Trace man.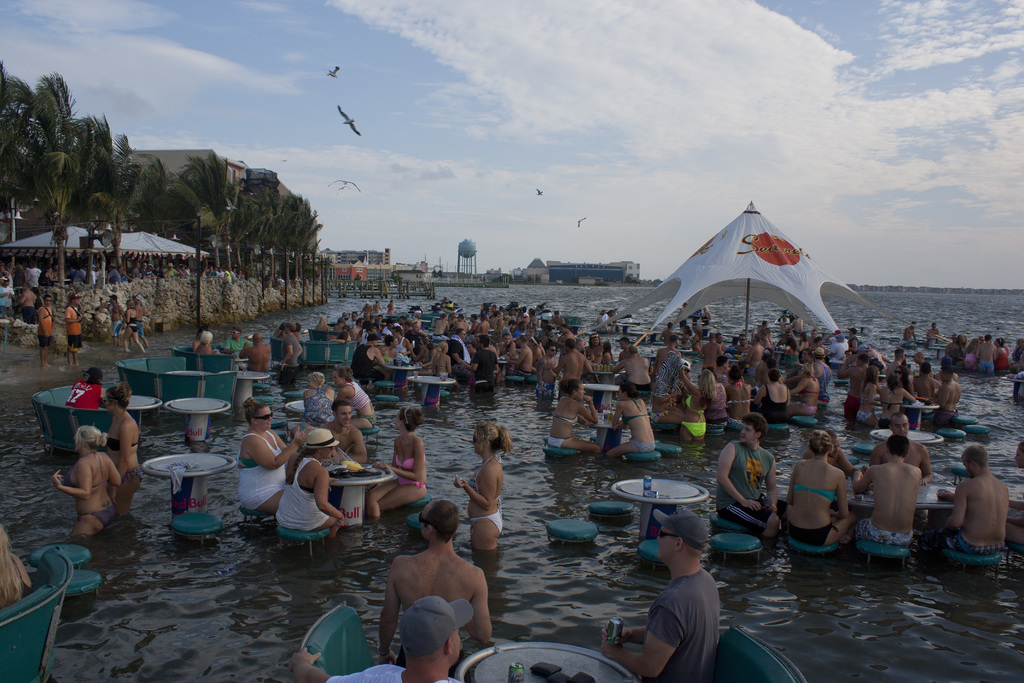
Traced to Rect(976, 336, 1002, 375).
